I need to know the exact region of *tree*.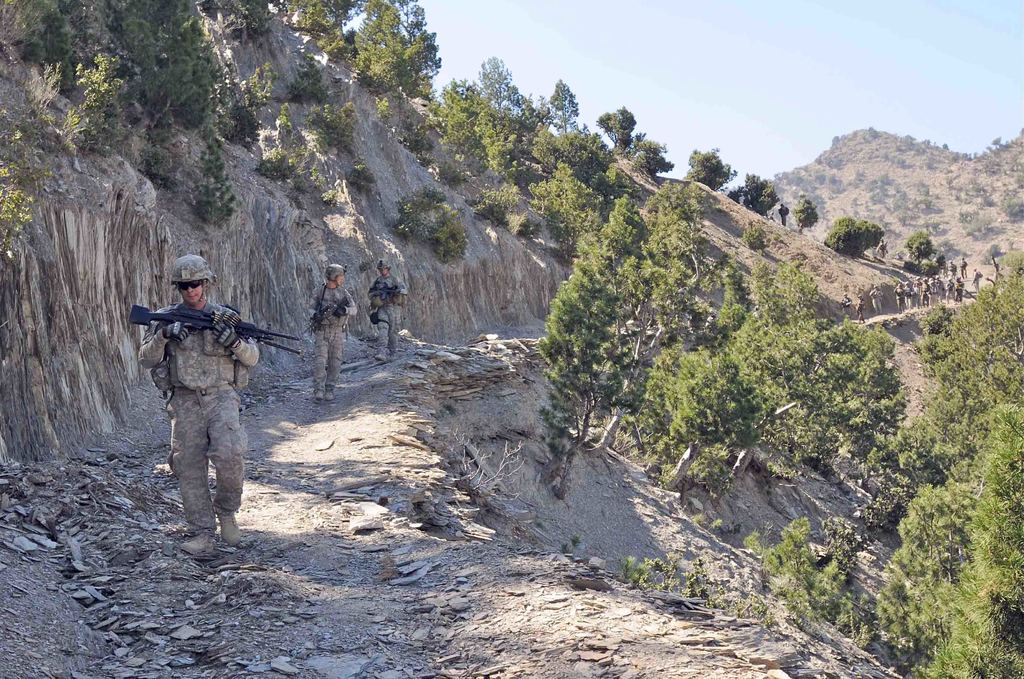
Region: <box>601,202,674,449</box>.
